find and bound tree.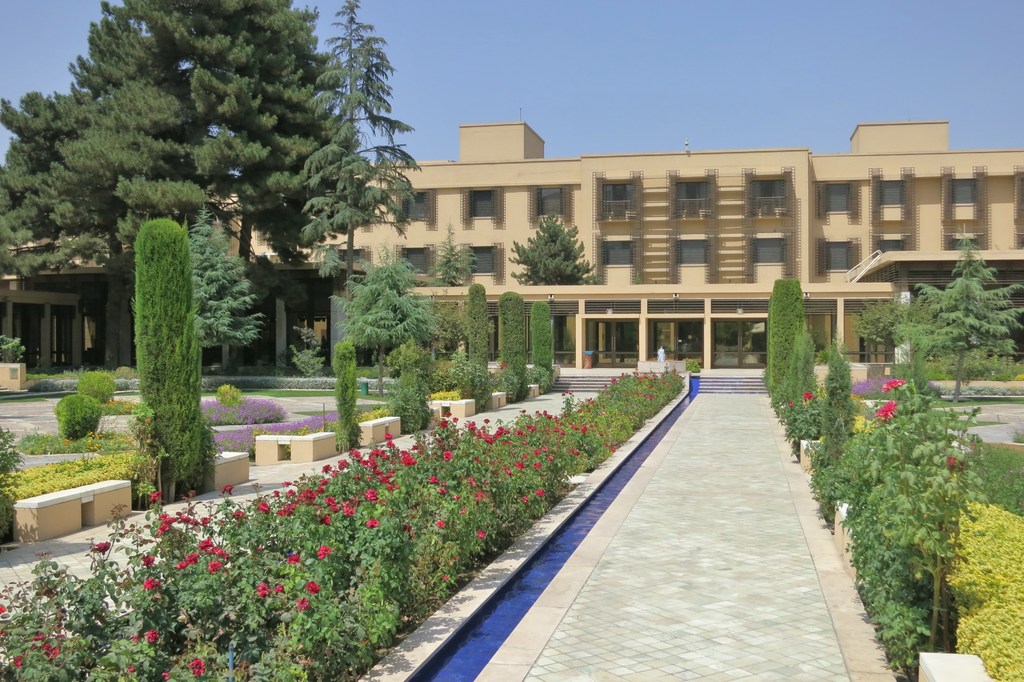
Bound: Rect(319, 0, 419, 299).
